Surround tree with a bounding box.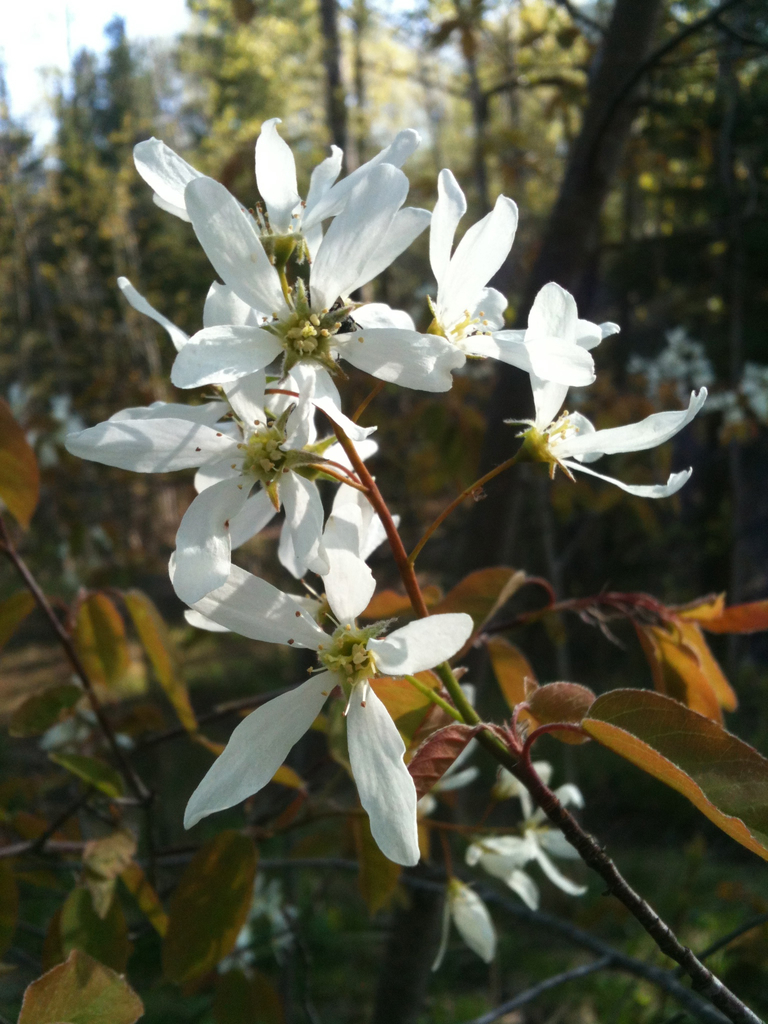
{"left": 150, "top": 0, "right": 472, "bottom": 573}.
